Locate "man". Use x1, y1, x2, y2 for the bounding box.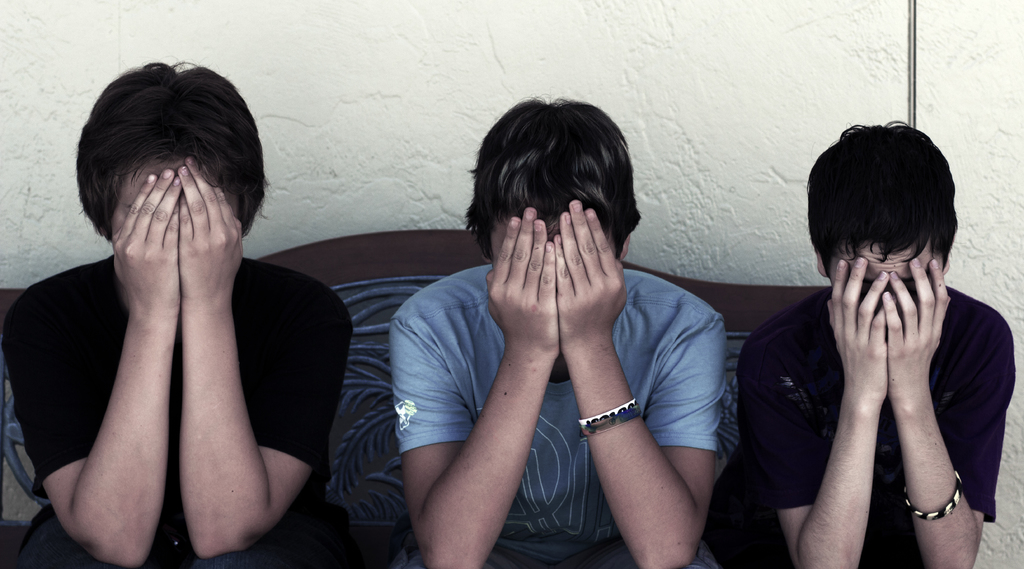
324, 95, 758, 557.
